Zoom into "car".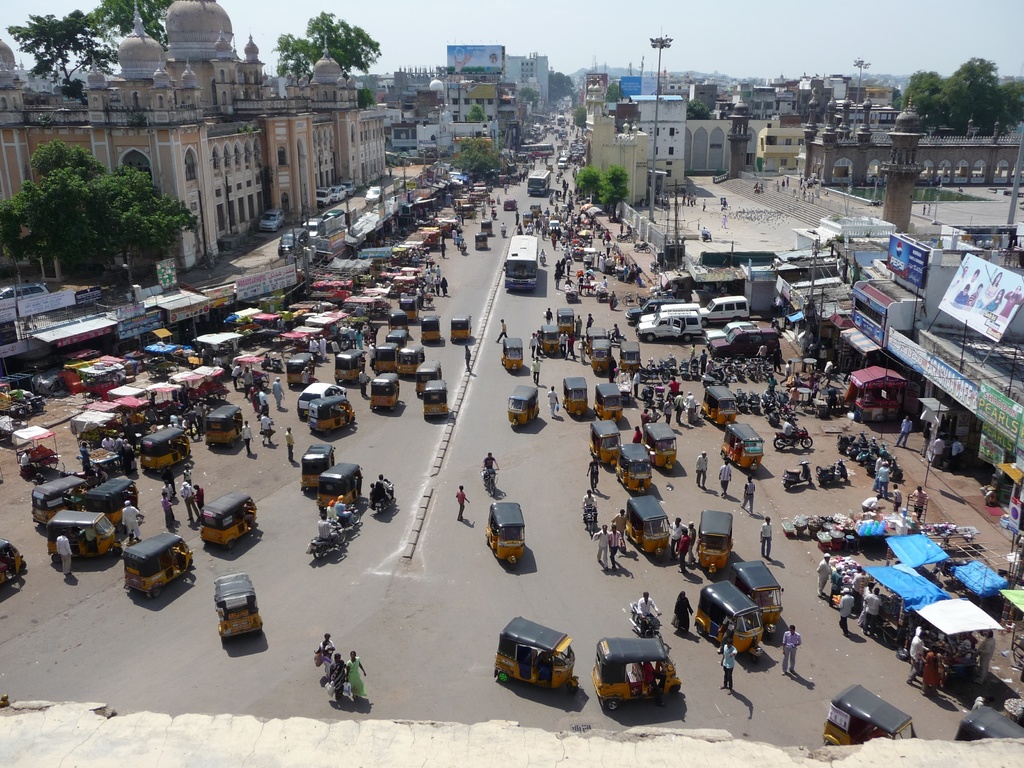
Zoom target: detection(366, 186, 385, 204).
